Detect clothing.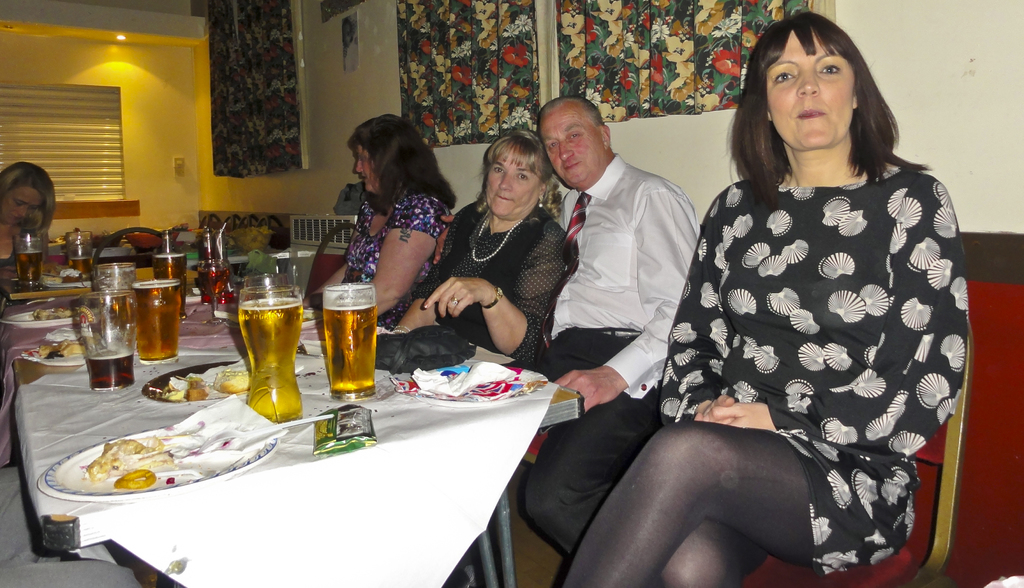
Detected at bbox(662, 165, 966, 578).
